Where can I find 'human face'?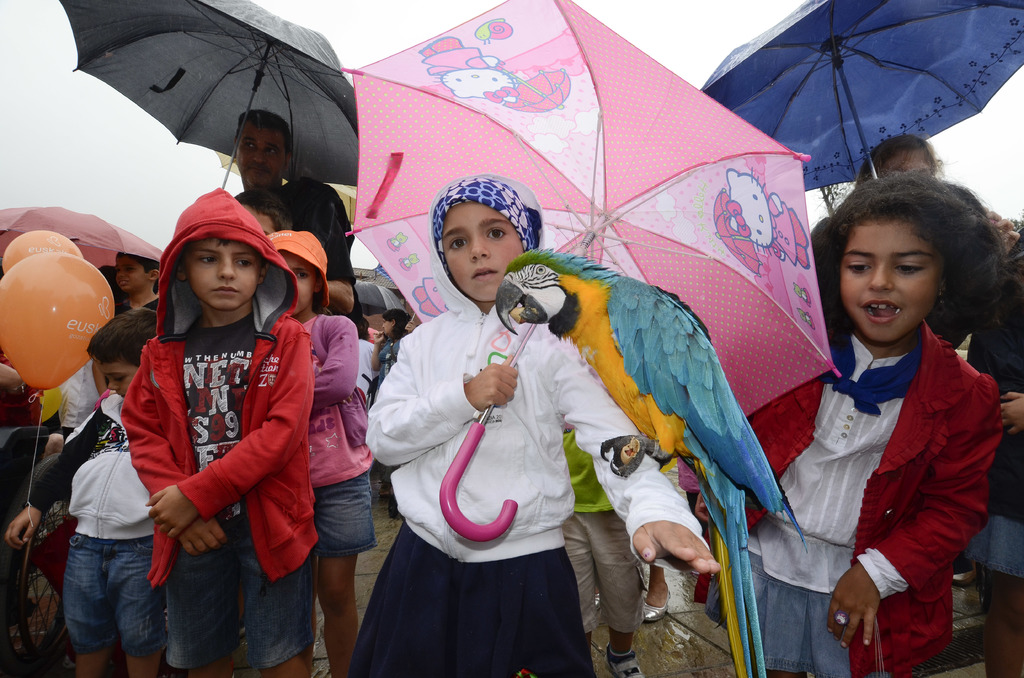
You can find it at (882,138,931,170).
